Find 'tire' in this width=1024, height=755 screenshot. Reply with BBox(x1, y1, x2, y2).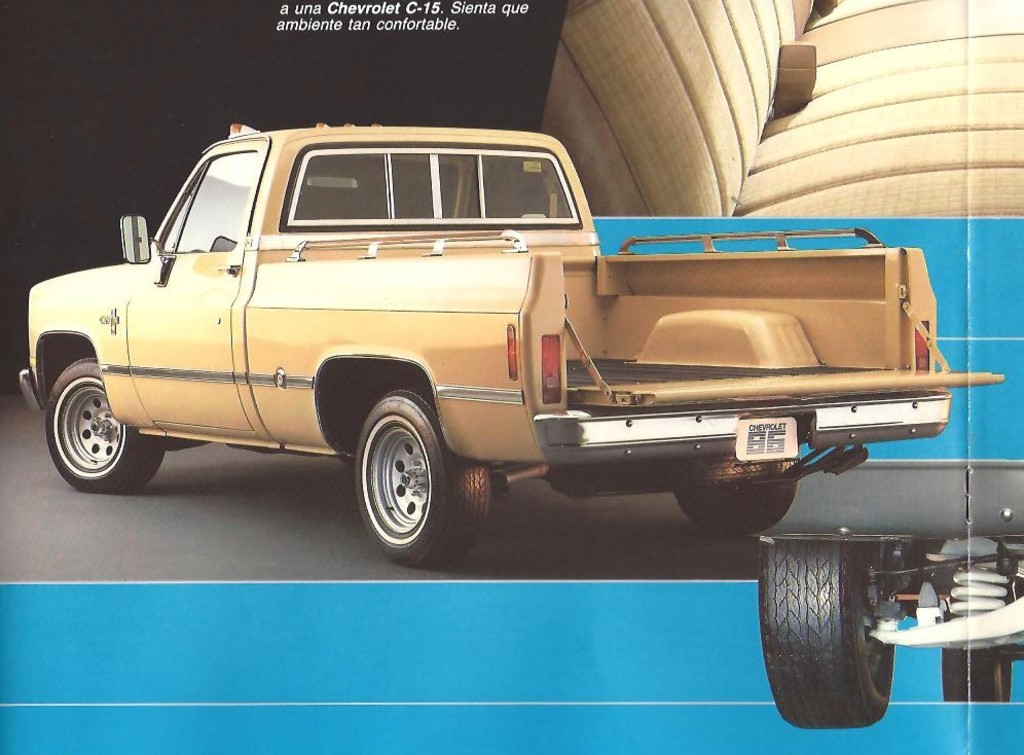
BBox(664, 472, 805, 544).
